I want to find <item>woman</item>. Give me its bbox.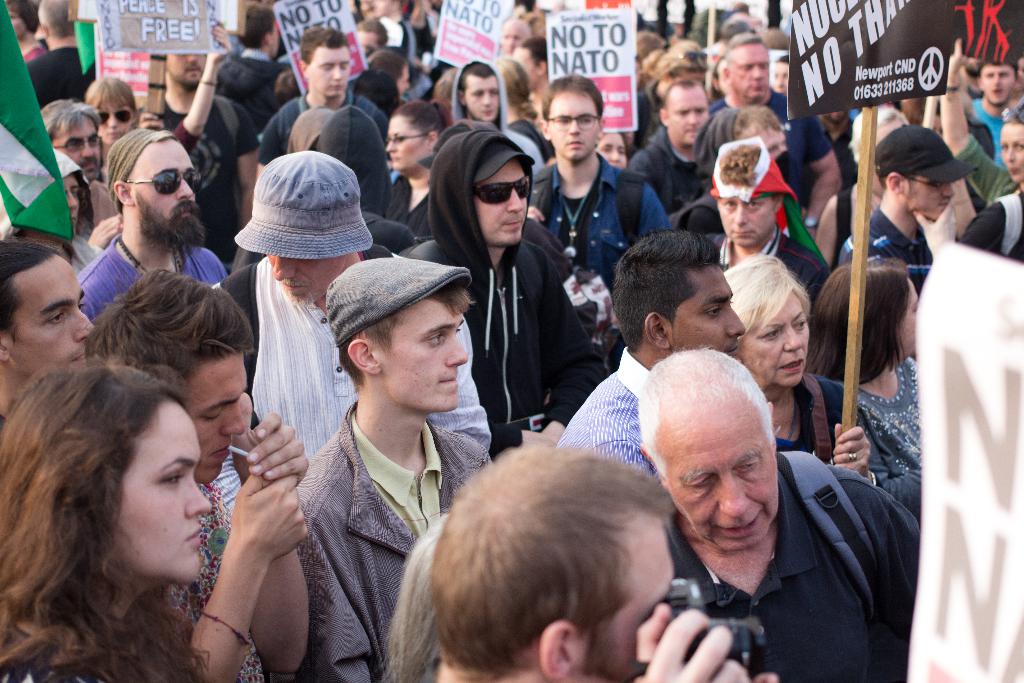
box(387, 97, 447, 243).
